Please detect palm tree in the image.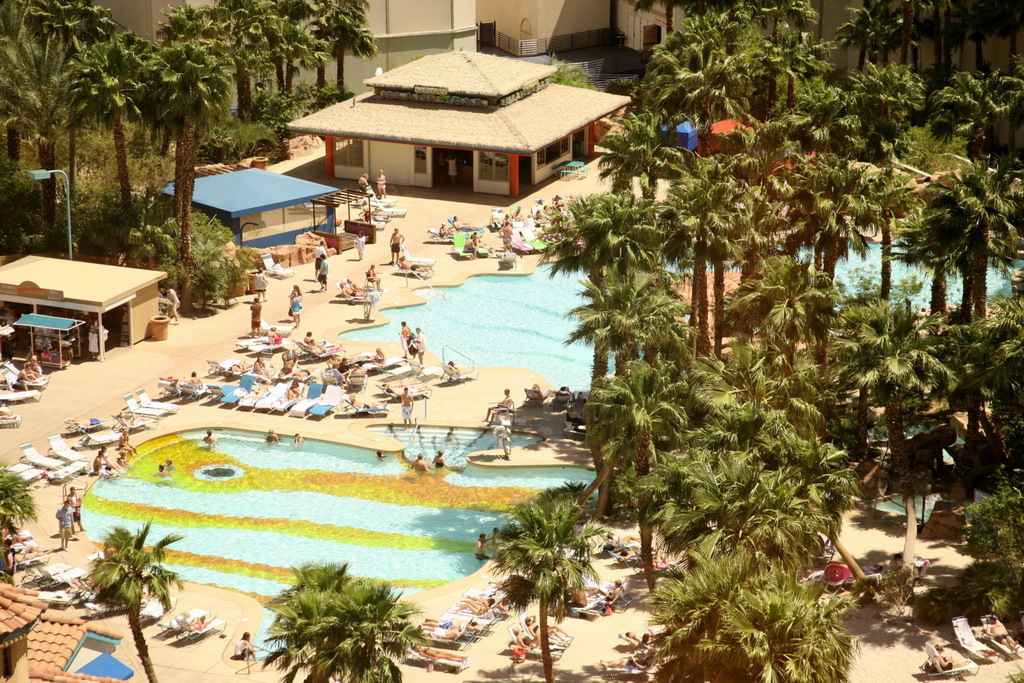
{"x1": 478, "y1": 495, "x2": 609, "y2": 670}.
